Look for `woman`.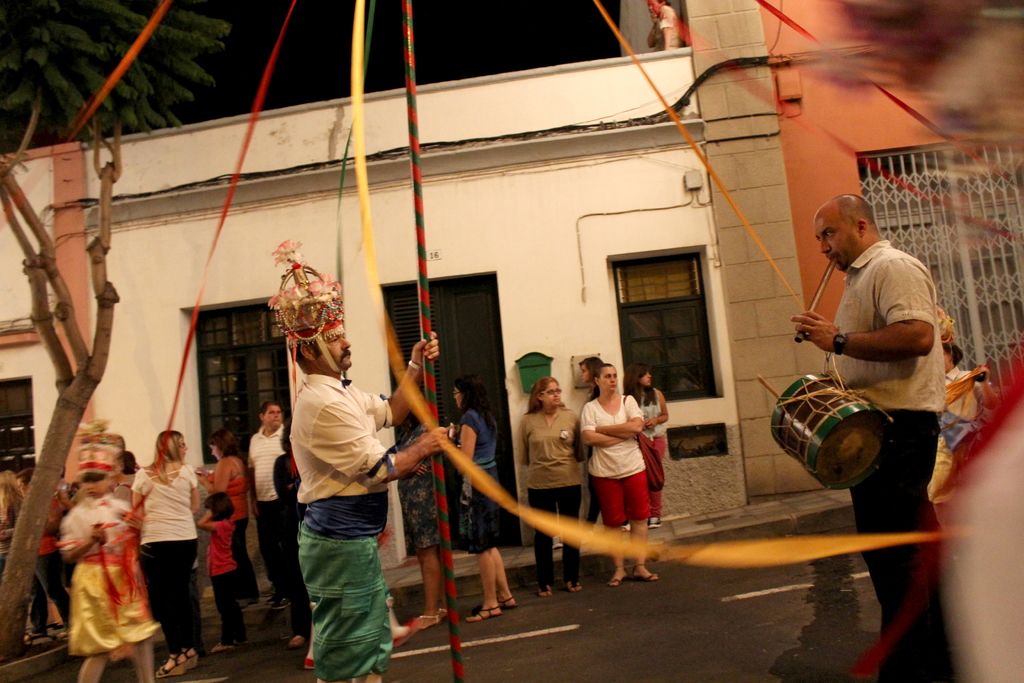
Found: [624, 360, 680, 534].
